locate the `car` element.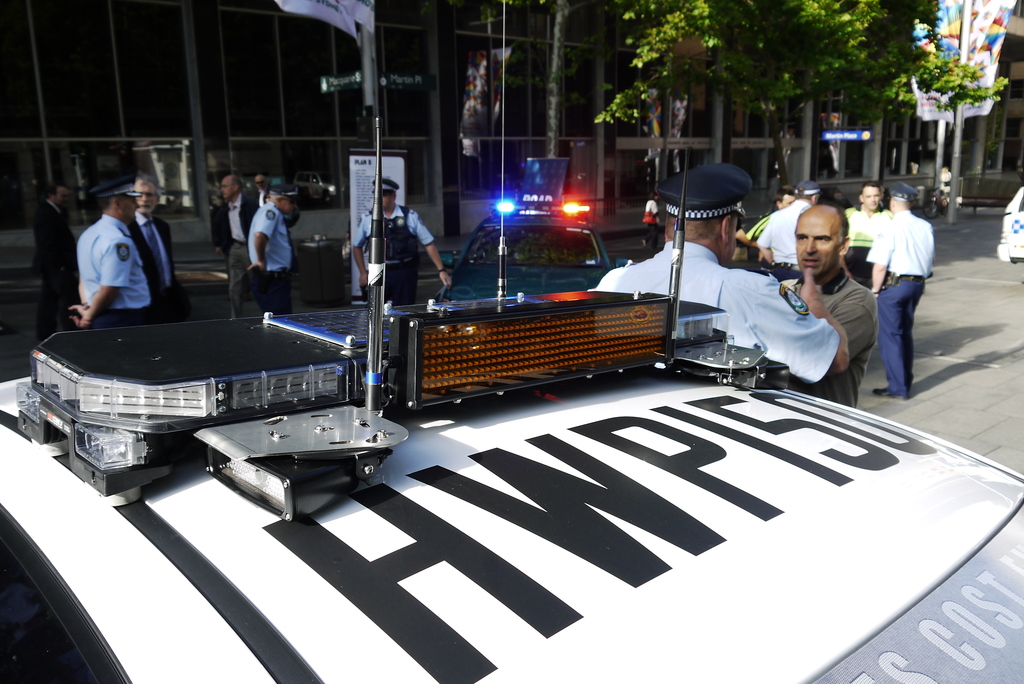
Element bbox: [998,175,1023,273].
